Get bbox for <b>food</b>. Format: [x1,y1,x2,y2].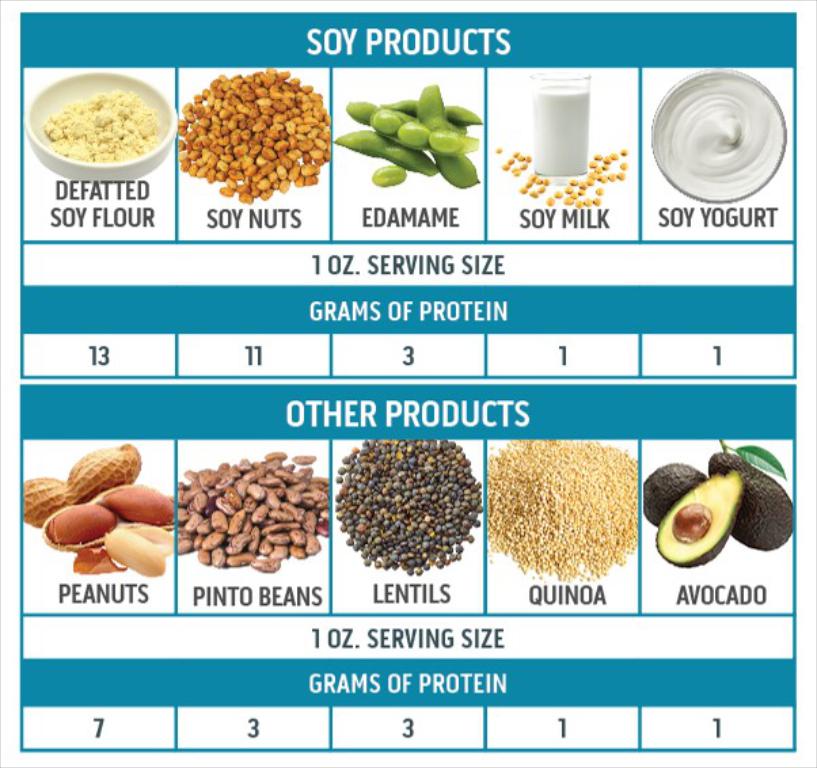
[493,141,505,152].
